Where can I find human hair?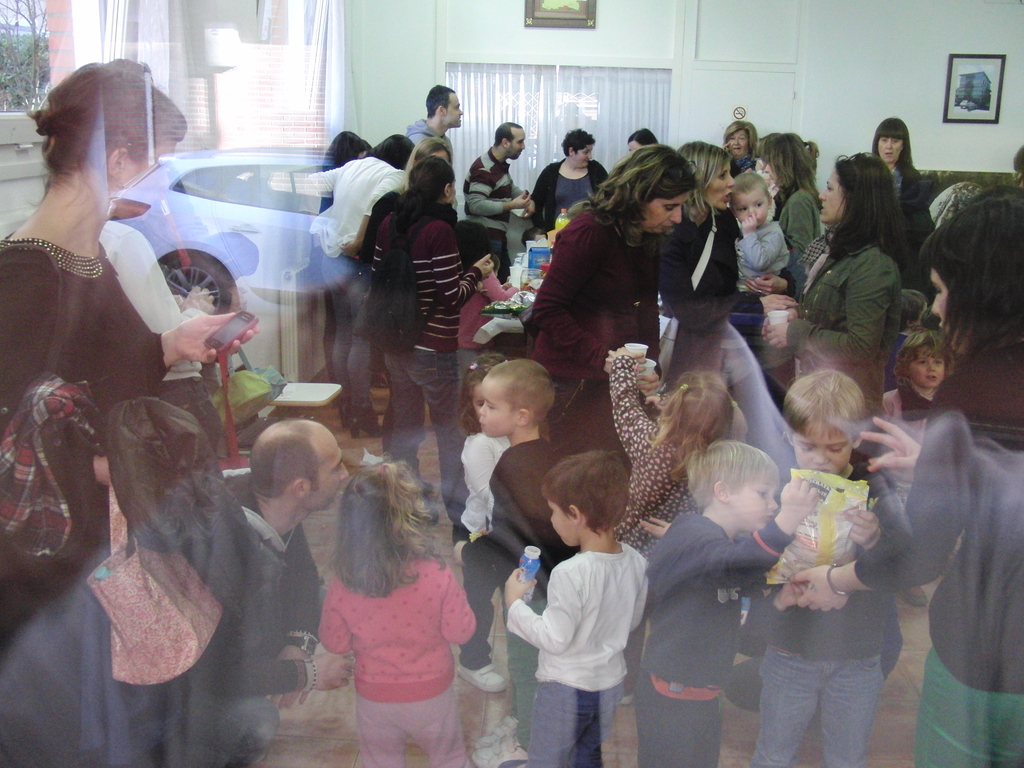
You can find it at [x1=628, y1=125, x2=659, y2=140].
